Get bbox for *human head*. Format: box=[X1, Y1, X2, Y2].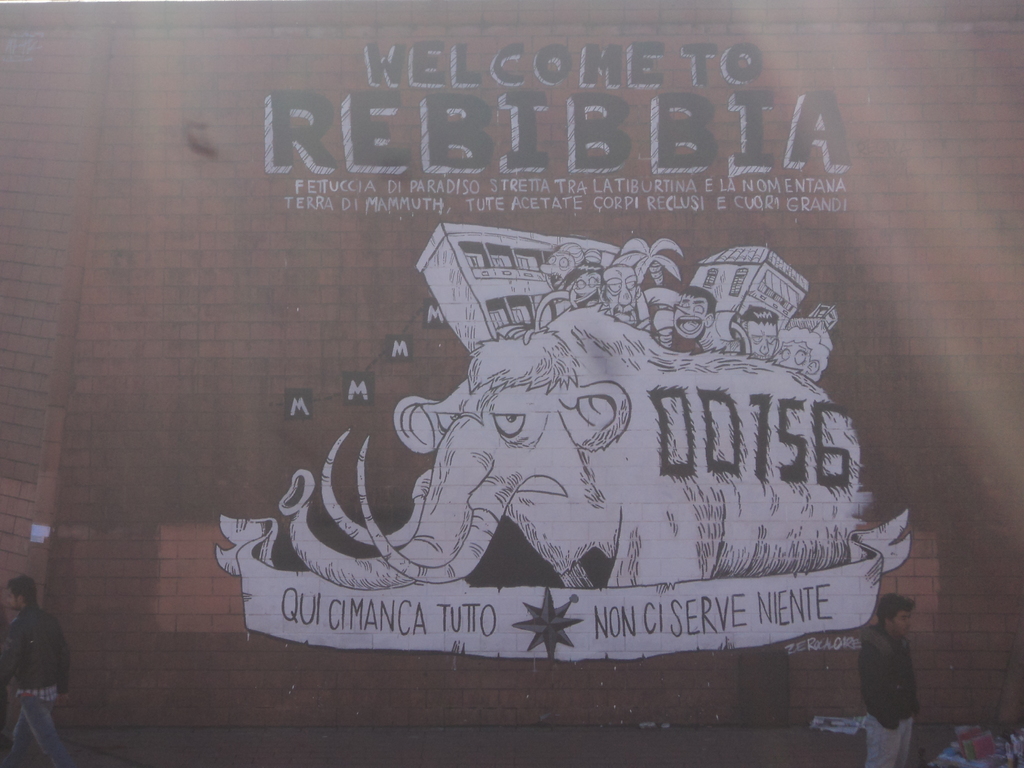
box=[541, 241, 589, 294].
